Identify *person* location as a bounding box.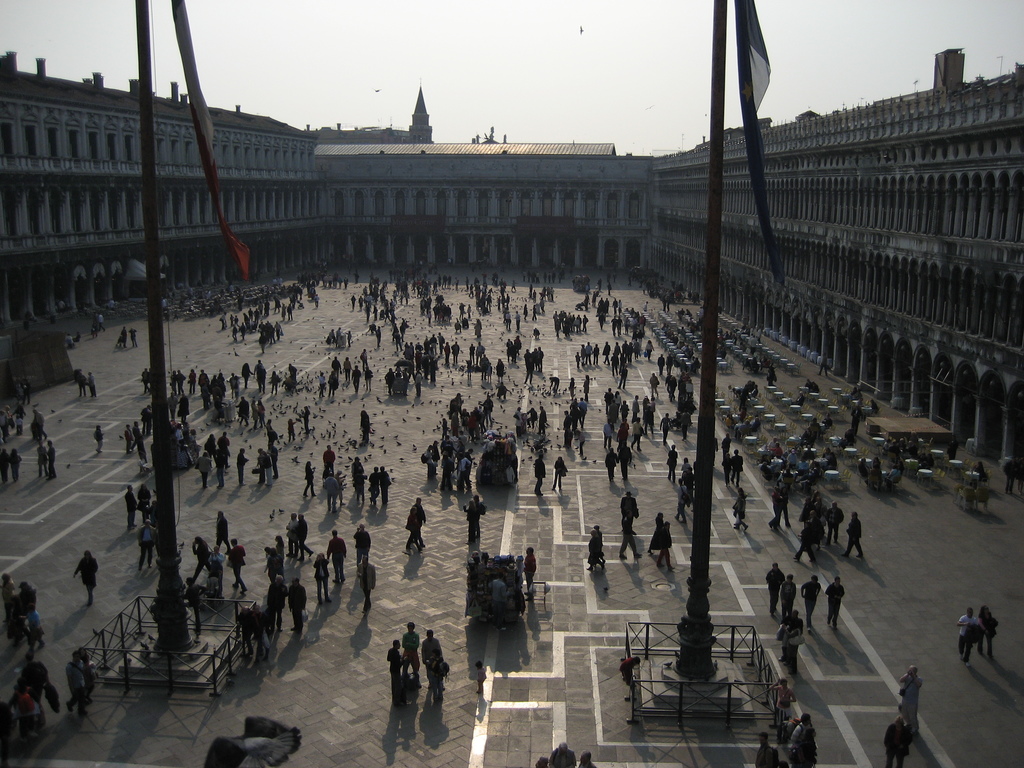
836,511,865,560.
